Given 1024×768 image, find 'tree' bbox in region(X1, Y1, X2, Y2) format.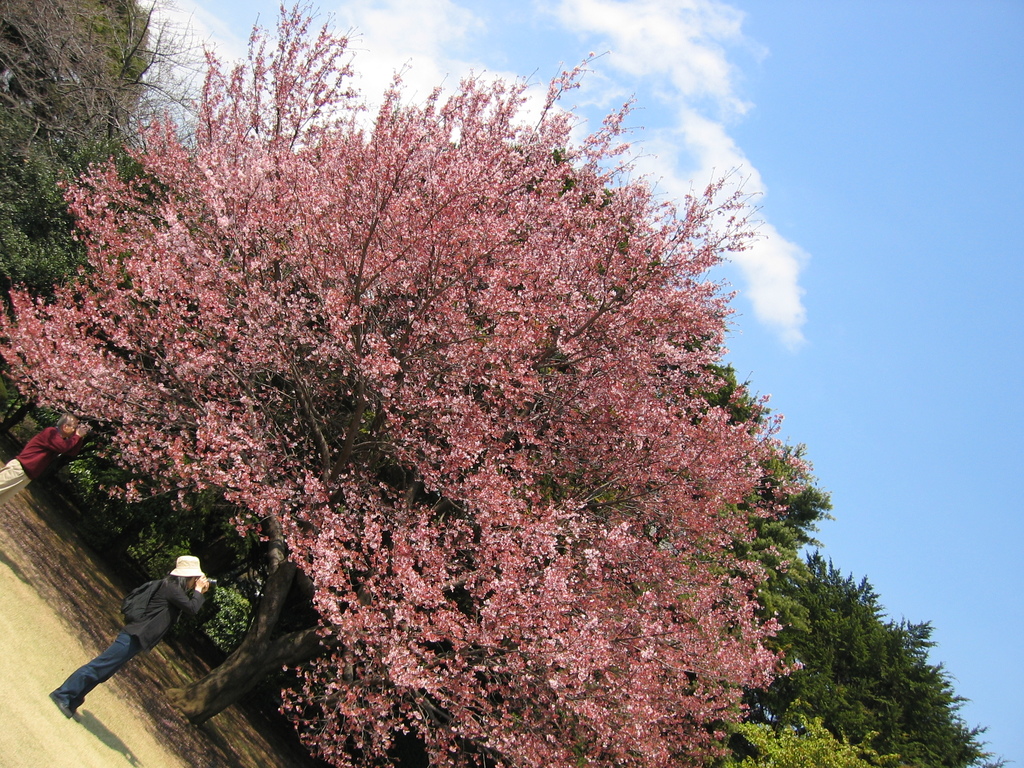
region(0, 141, 144, 455).
